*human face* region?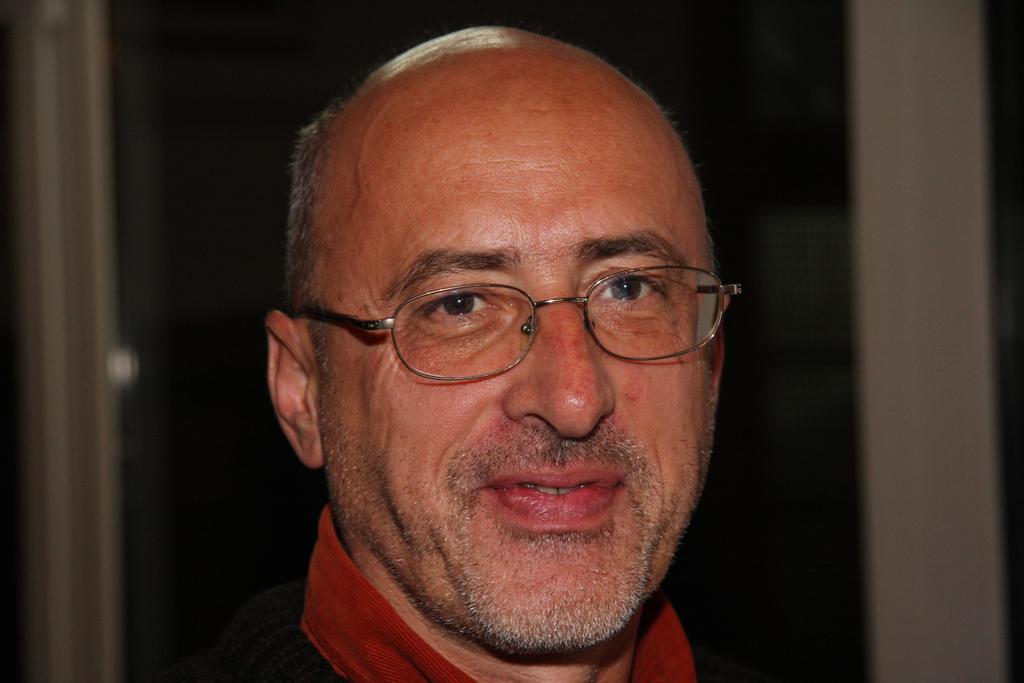
309/55/719/652
